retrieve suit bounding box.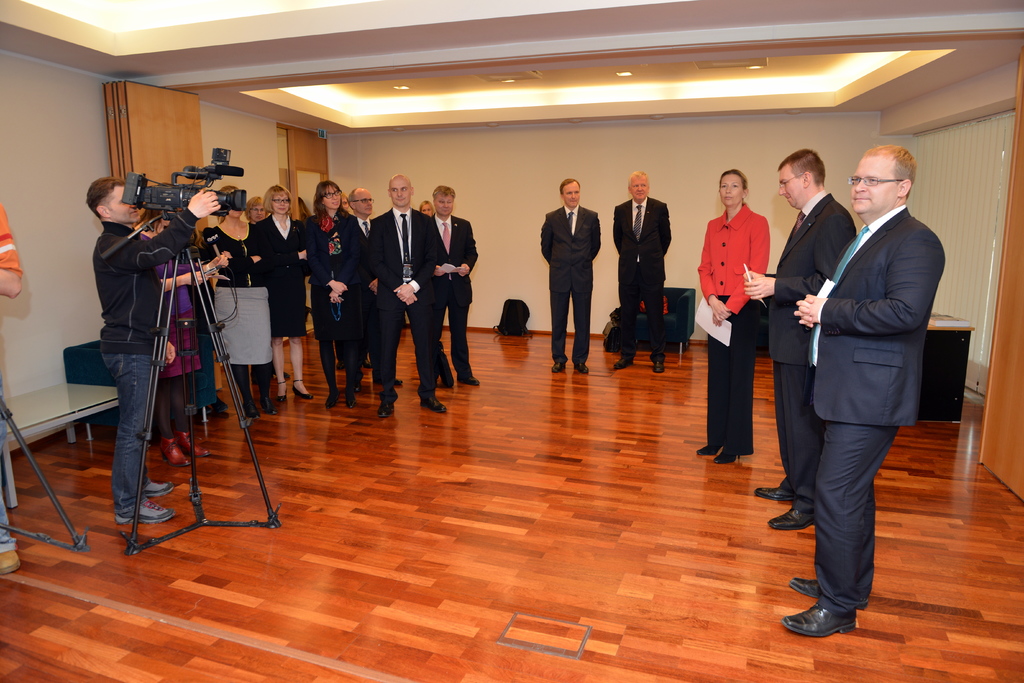
Bounding box: [left=776, top=188, right=858, bottom=520].
